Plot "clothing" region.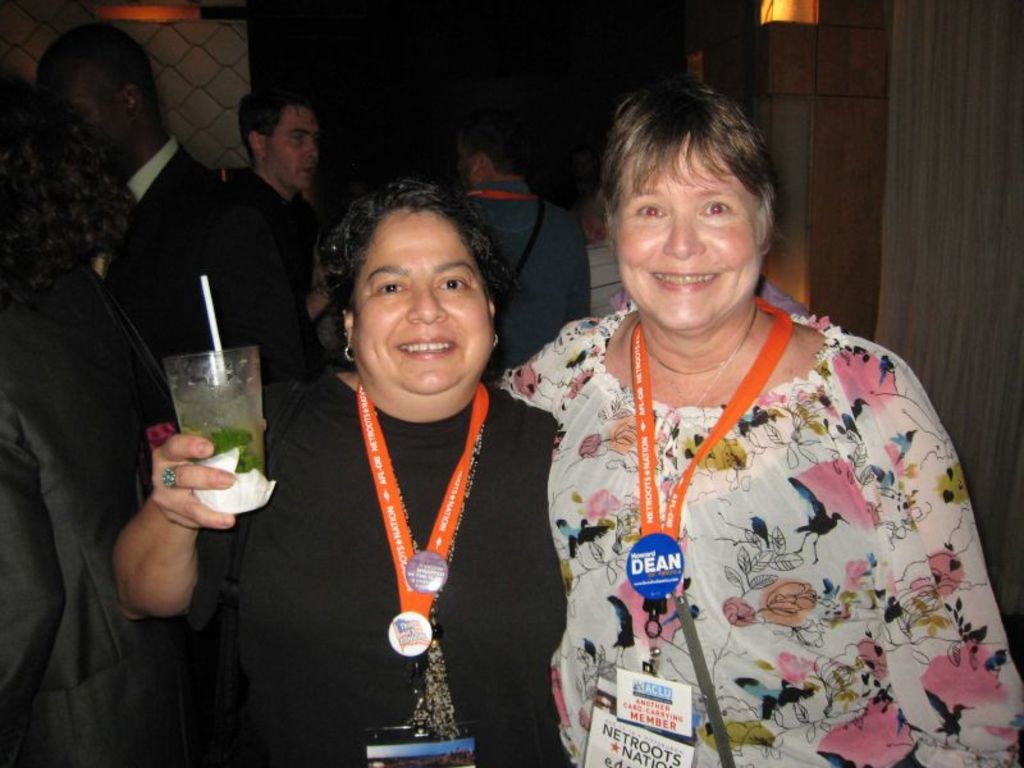
Plotted at 502,303,1021,760.
